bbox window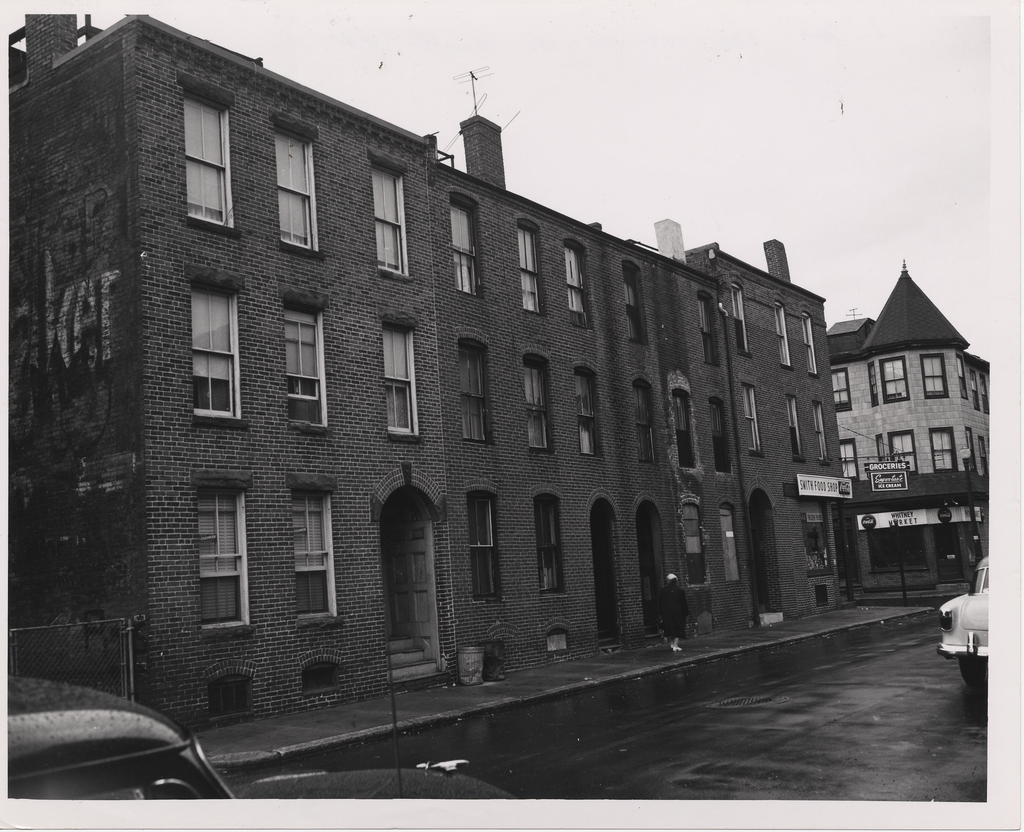
bbox=(179, 90, 236, 230)
